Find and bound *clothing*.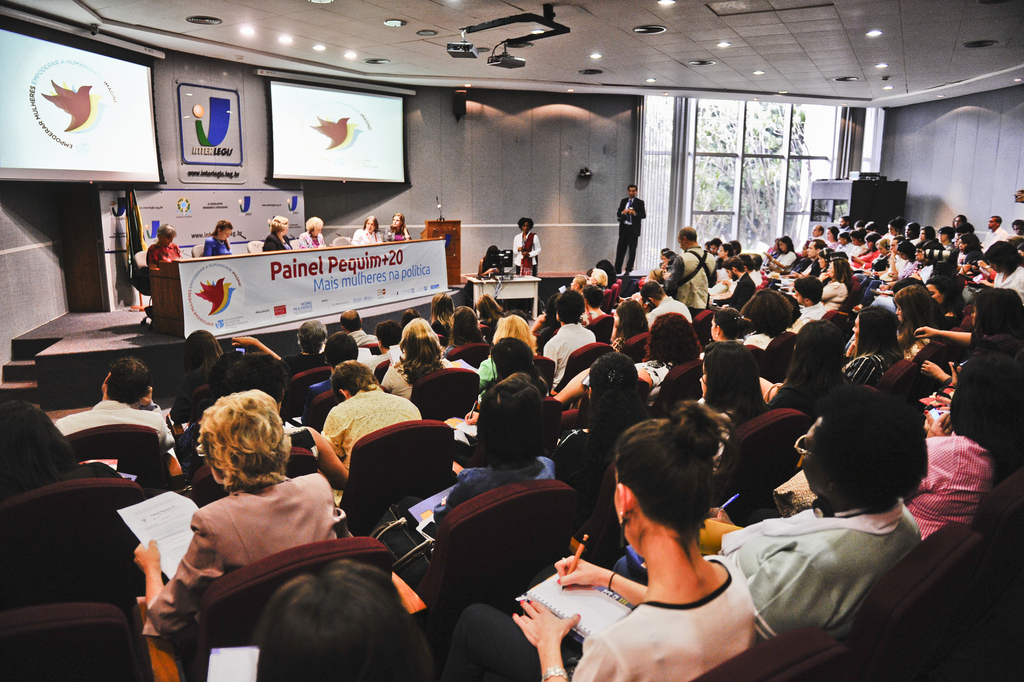
Bound: {"x1": 151, "y1": 460, "x2": 346, "y2": 613}.
